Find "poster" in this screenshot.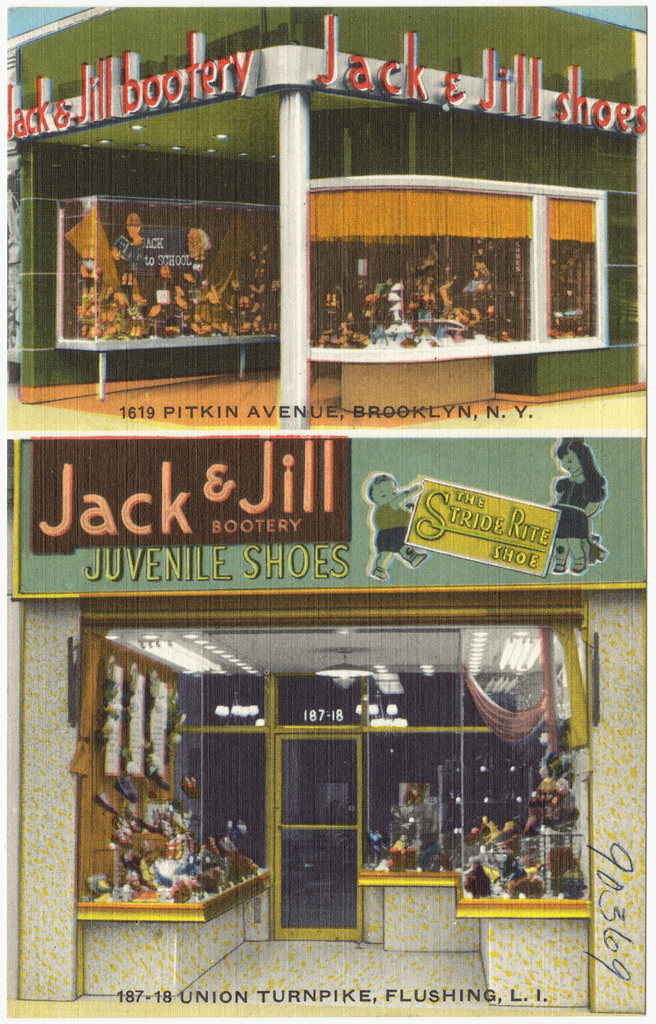
The bounding box for "poster" is [0, 0, 655, 1023].
